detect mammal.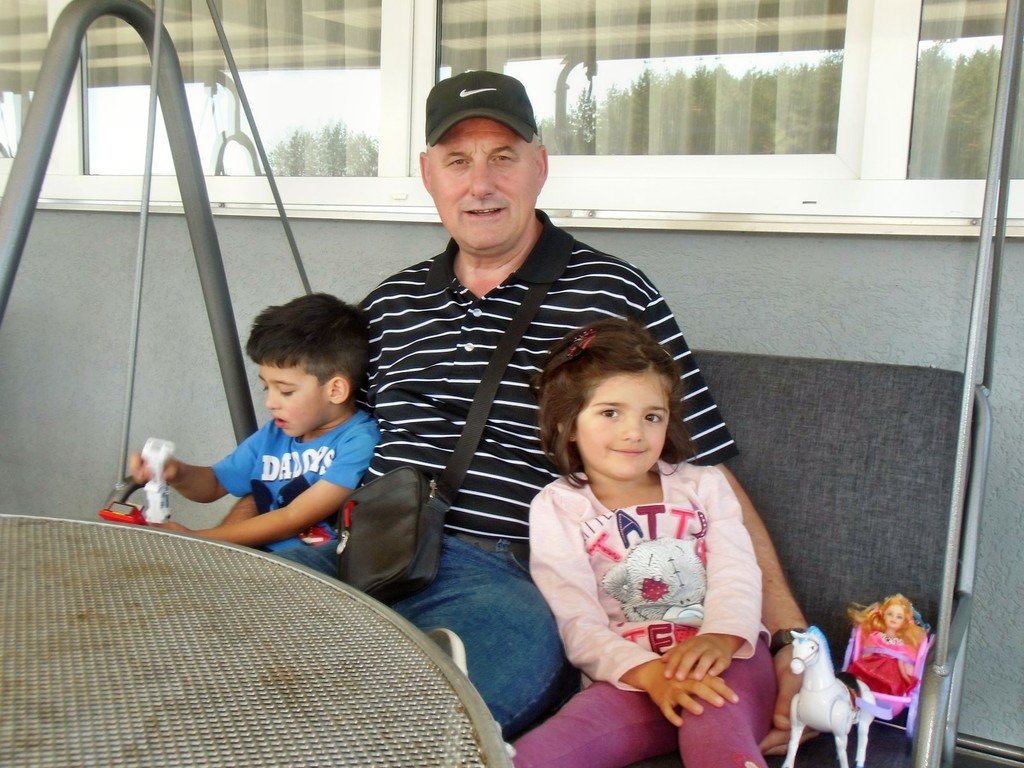
Detected at [left=784, top=625, right=877, bottom=767].
